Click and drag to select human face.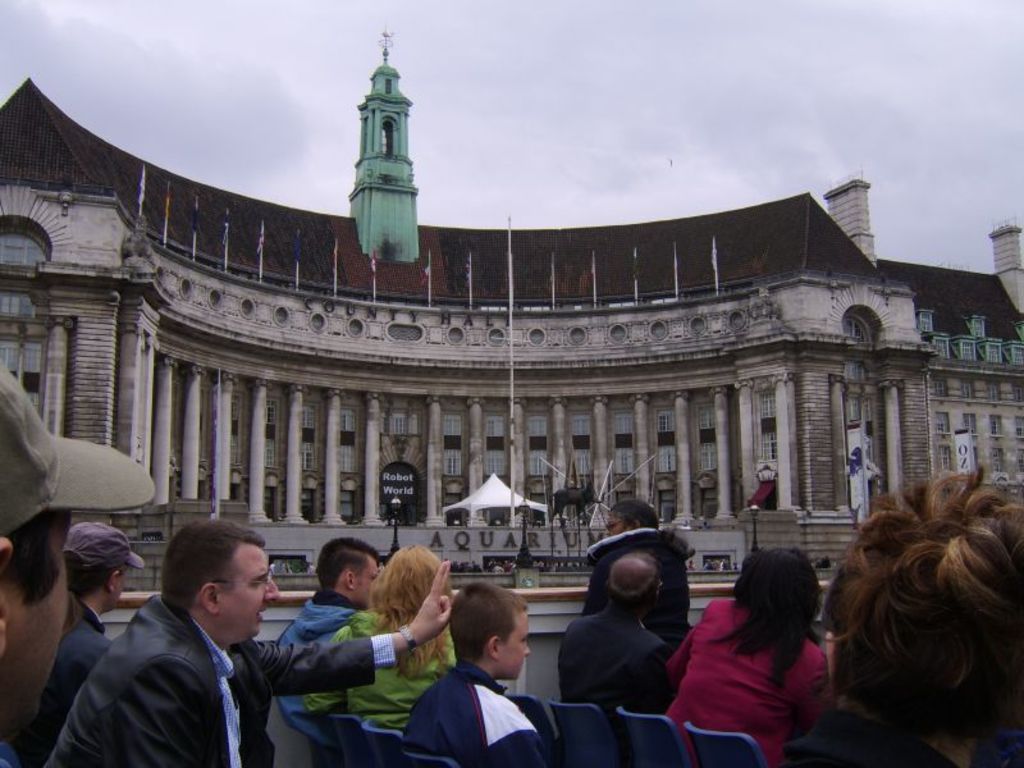
Selection: detection(500, 614, 532, 684).
